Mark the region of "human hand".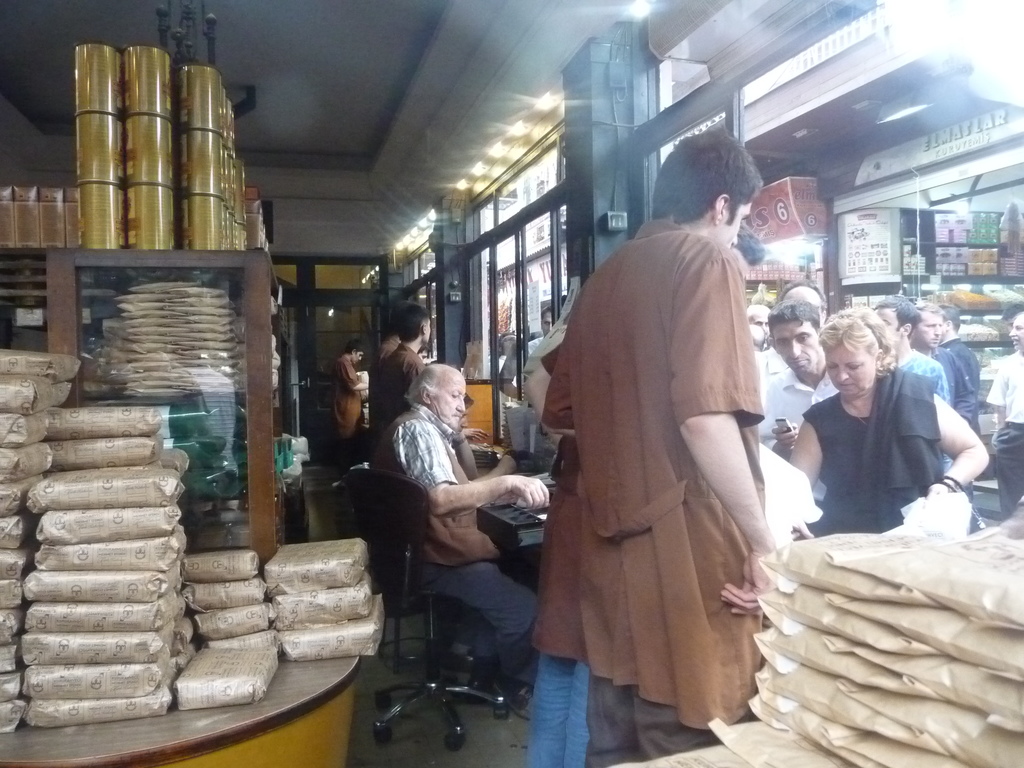
Region: 499/454/518/477.
